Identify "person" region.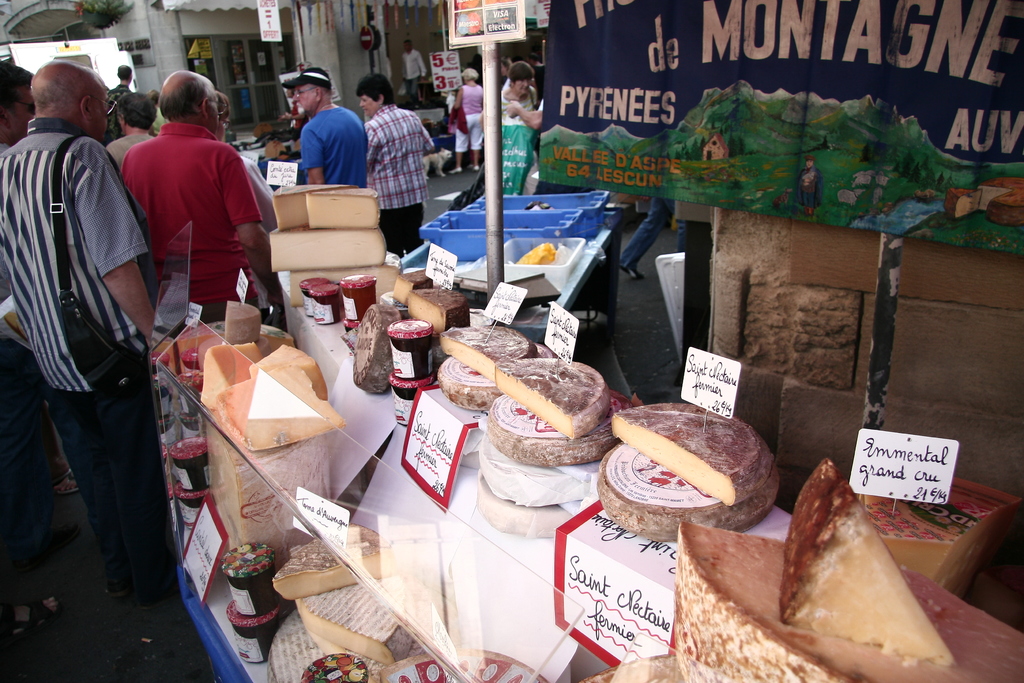
Region: [0, 62, 168, 613].
